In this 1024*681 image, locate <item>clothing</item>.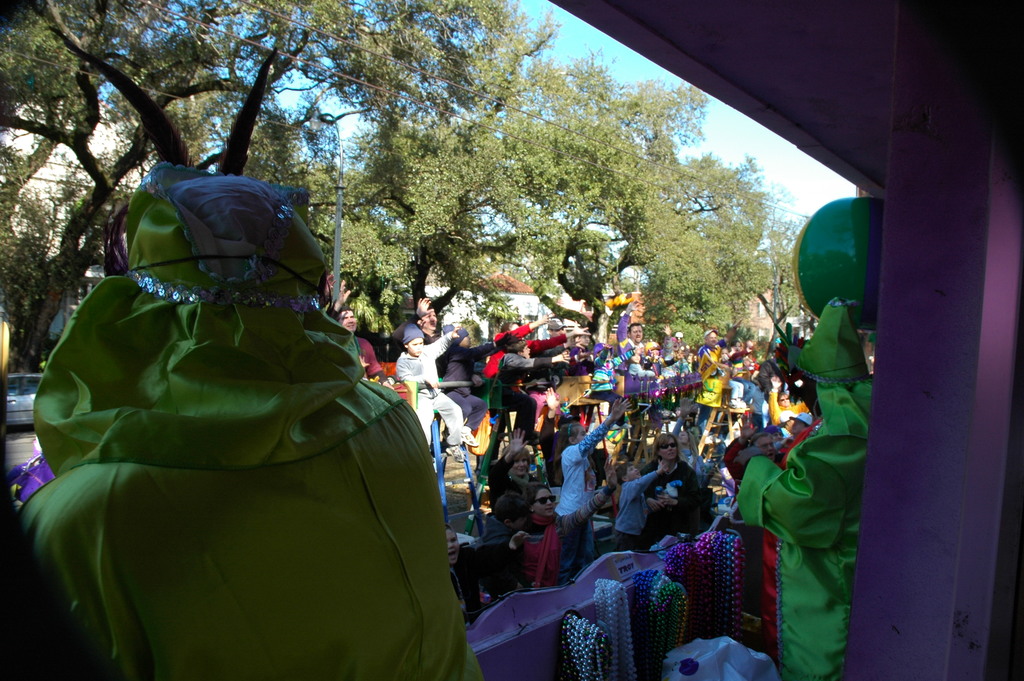
Bounding box: left=605, top=465, right=665, bottom=559.
